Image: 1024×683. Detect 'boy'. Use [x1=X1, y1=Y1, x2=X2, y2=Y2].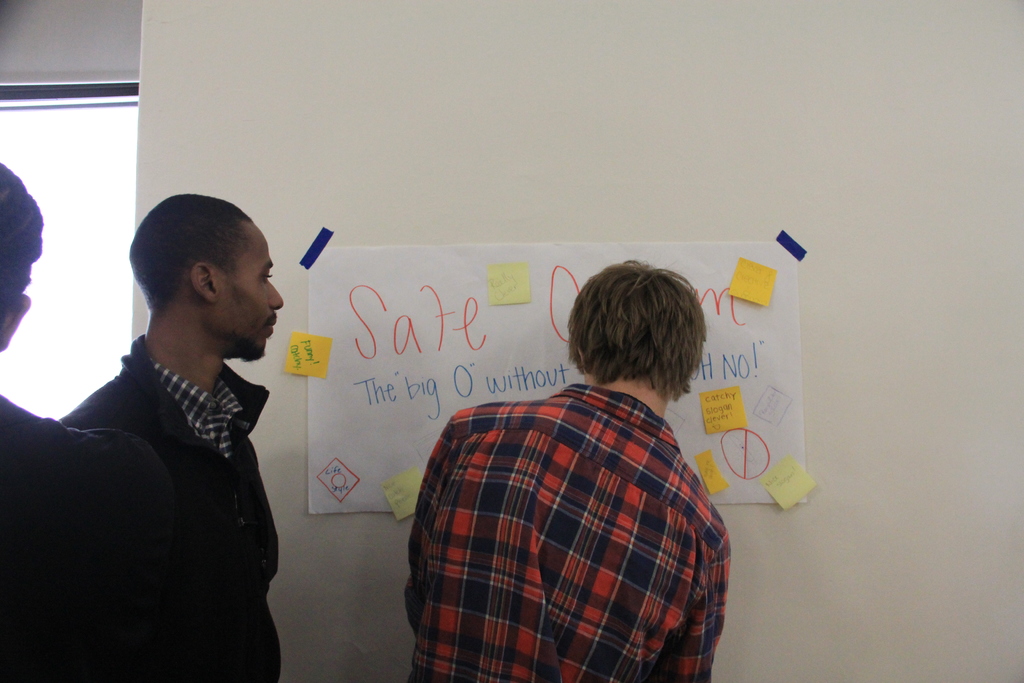
[x1=405, y1=281, x2=738, y2=679].
